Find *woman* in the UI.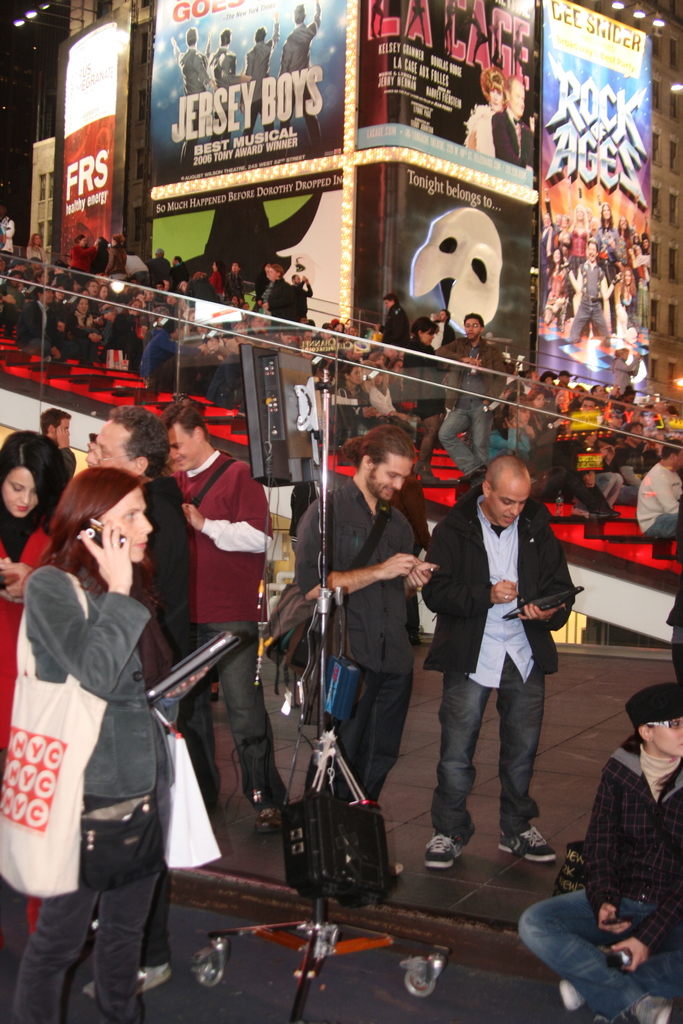
UI element at [x1=0, y1=270, x2=27, y2=338].
